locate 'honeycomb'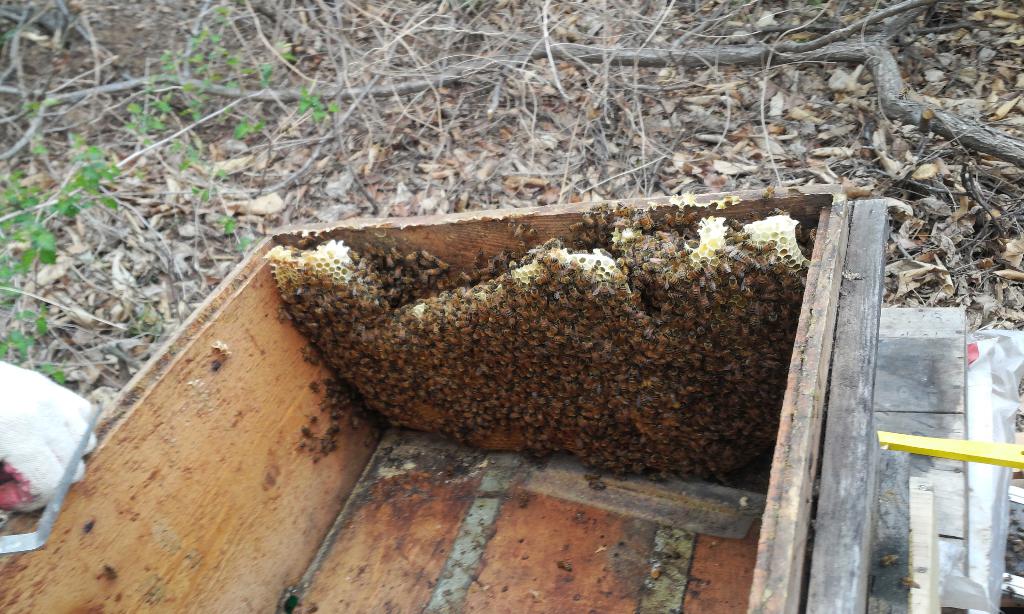
bbox=[260, 210, 815, 480]
